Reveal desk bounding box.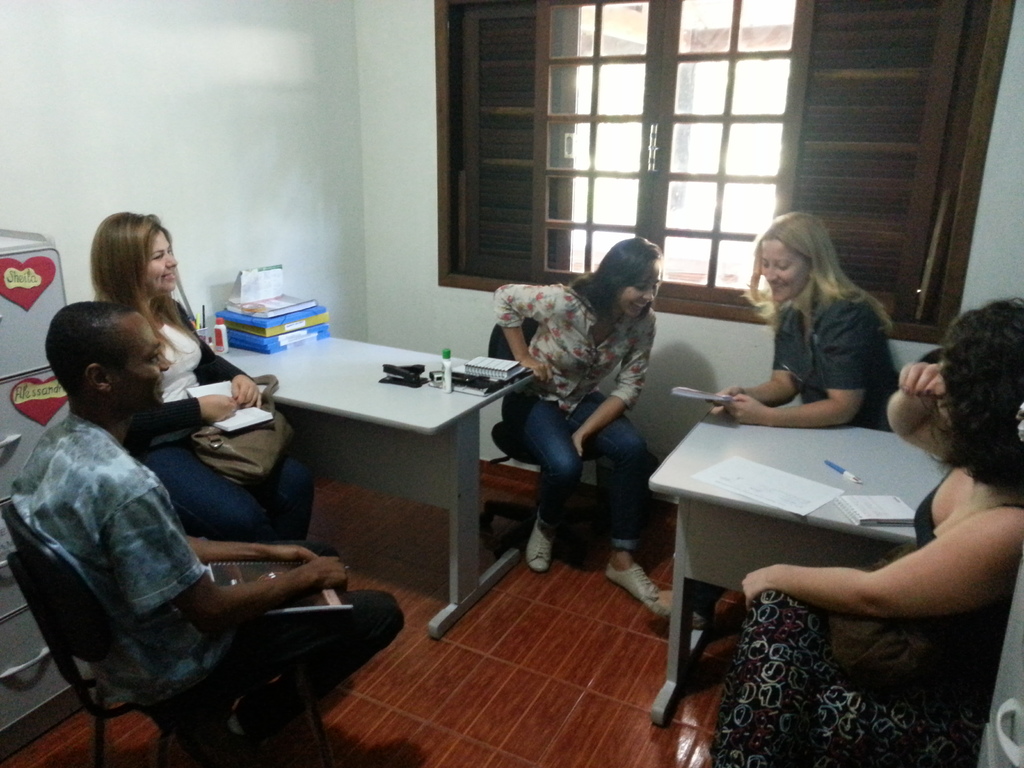
Revealed: 221/337/537/638.
